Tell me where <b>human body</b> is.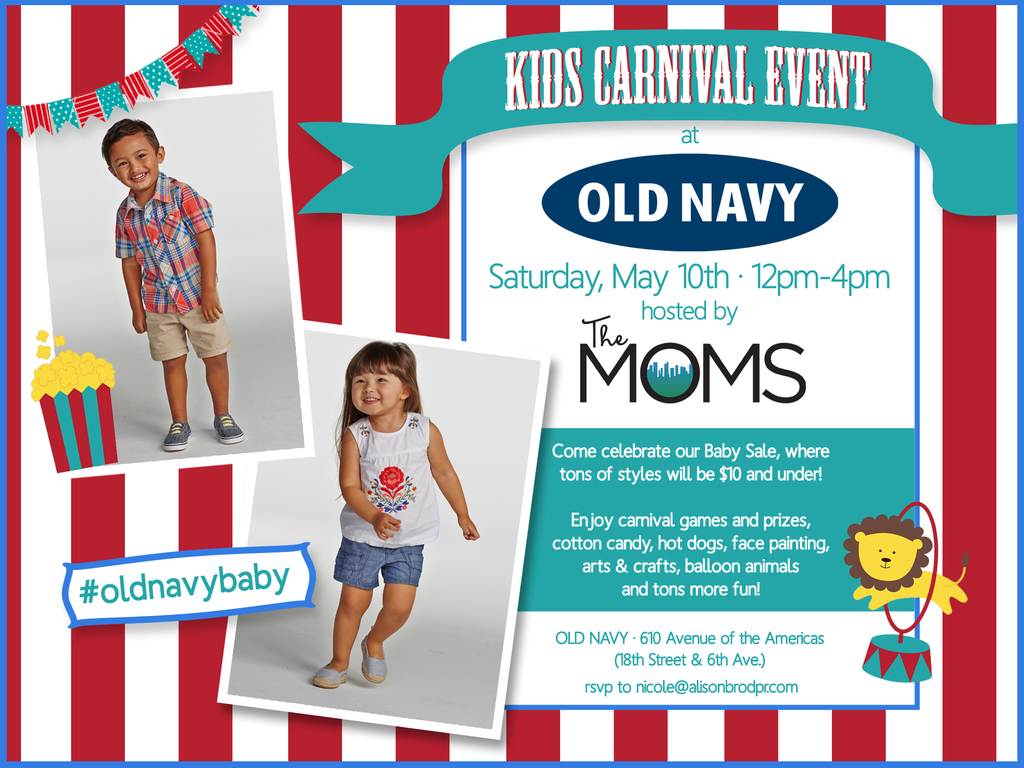
<b>human body</b> is at pyautogui.locateOnScreen(317, 412, 484, 686).
